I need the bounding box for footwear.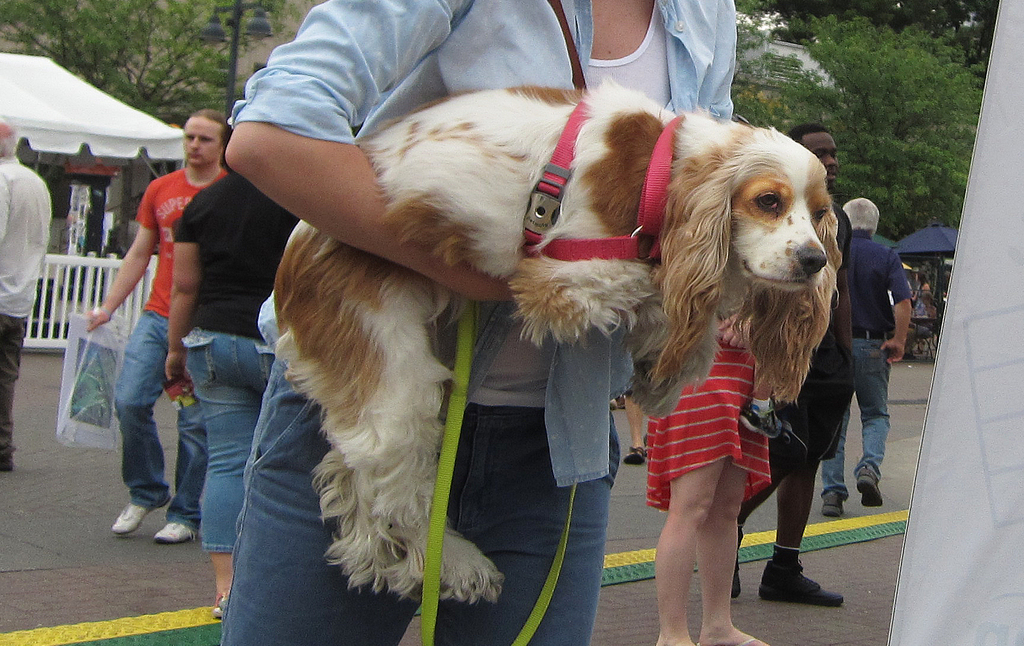
Here it is: [left=109, top=495, right=173, bottom=536].
